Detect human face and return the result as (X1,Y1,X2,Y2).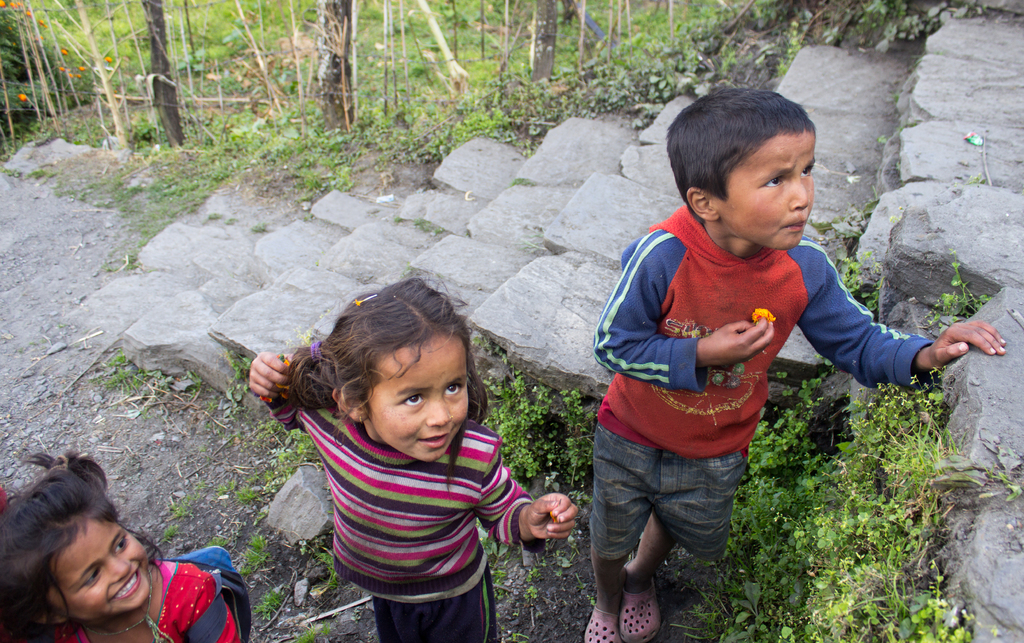
(56,519,150,608).
